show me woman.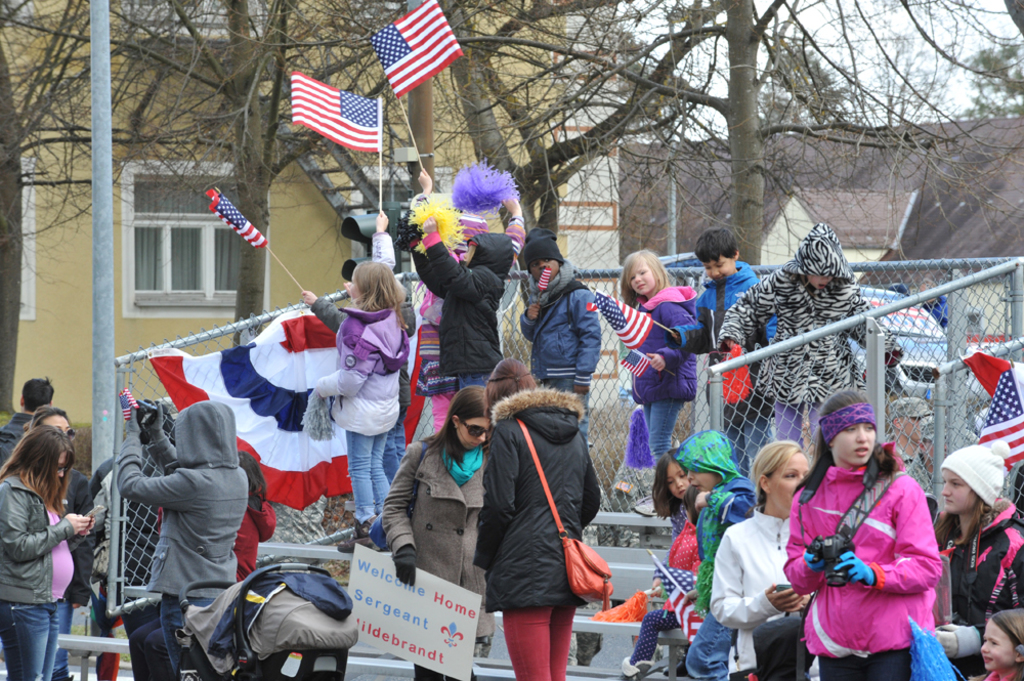
woman is here: crop(707, 436, 813, 680).
